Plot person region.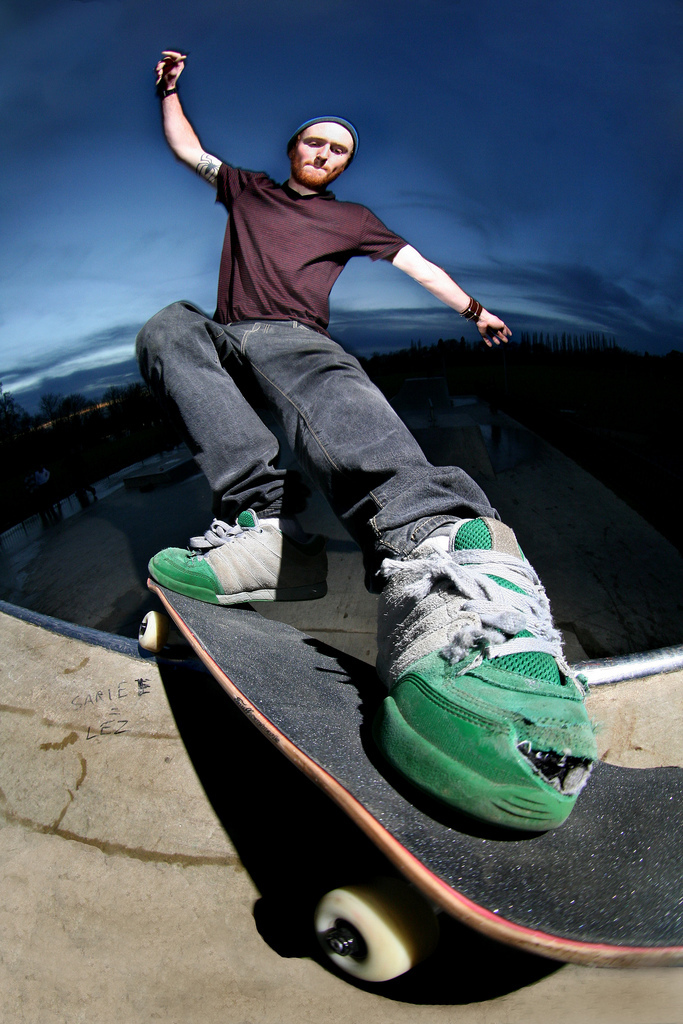
Plotted at box=[151, 80, 558, 896].
